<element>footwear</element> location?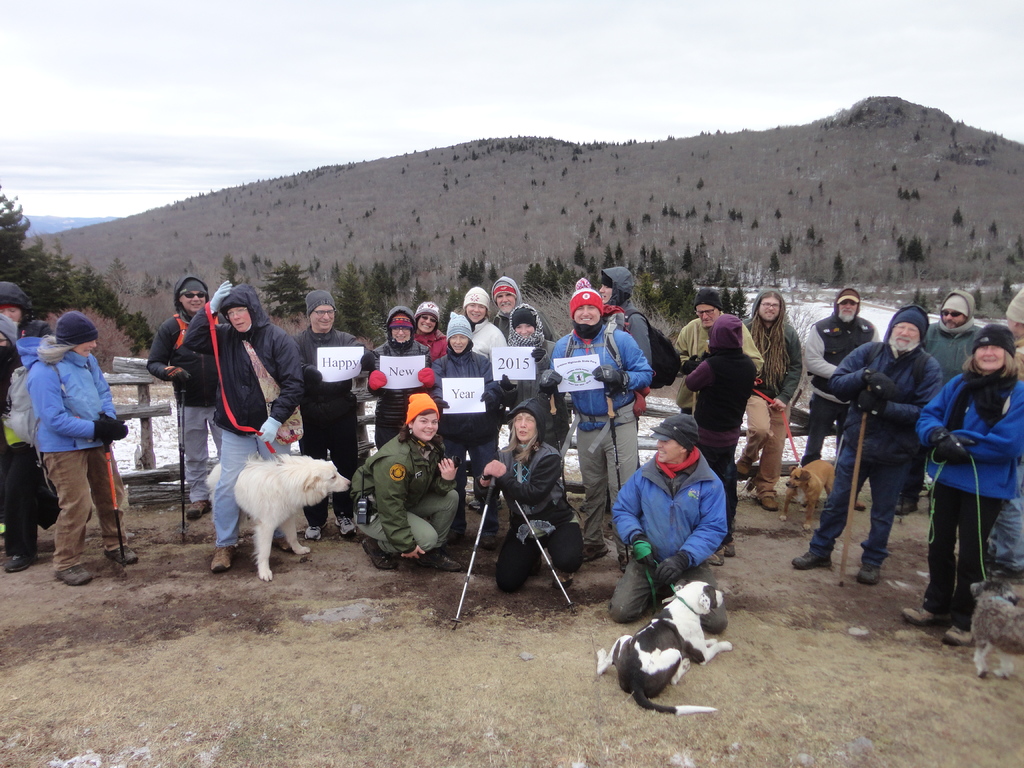
735:458:751:481
